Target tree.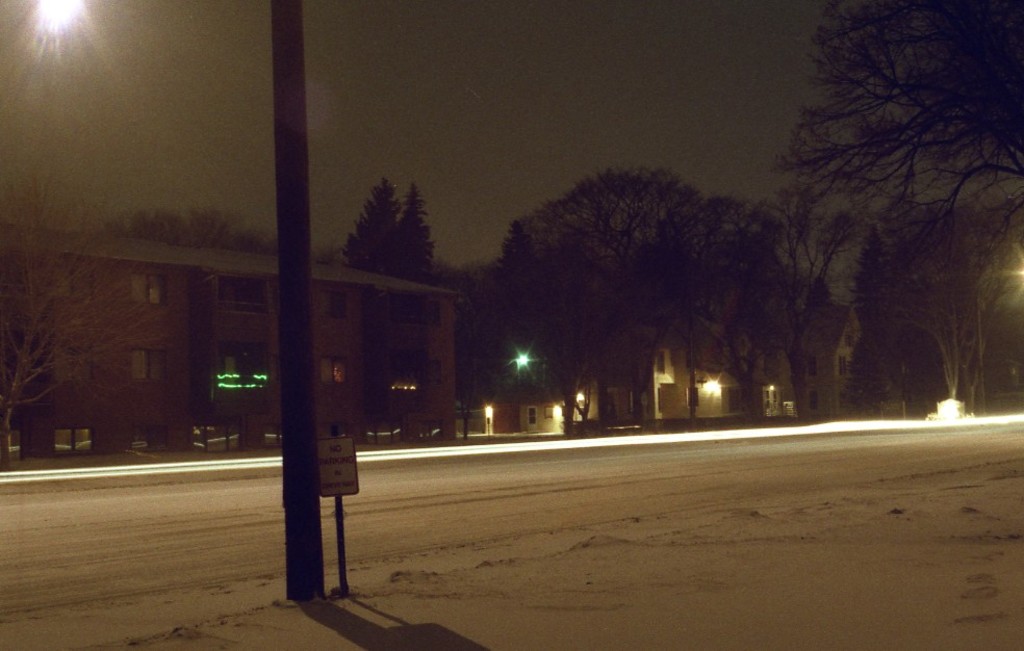
Target region: [x1=0, y1=171, x2=170, y2=465].
